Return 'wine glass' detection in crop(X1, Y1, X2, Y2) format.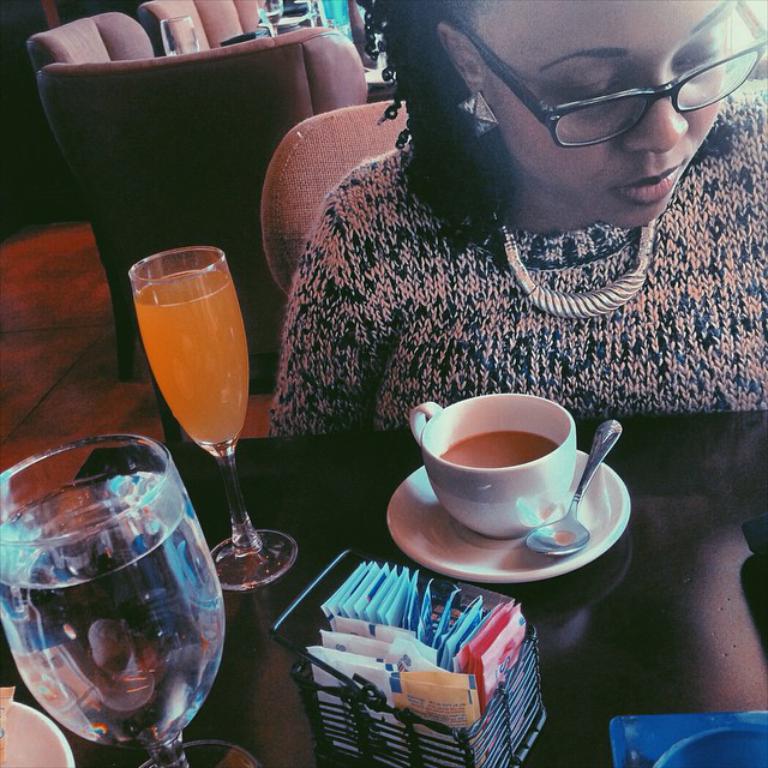
crop(130, 247, 290, 586).
